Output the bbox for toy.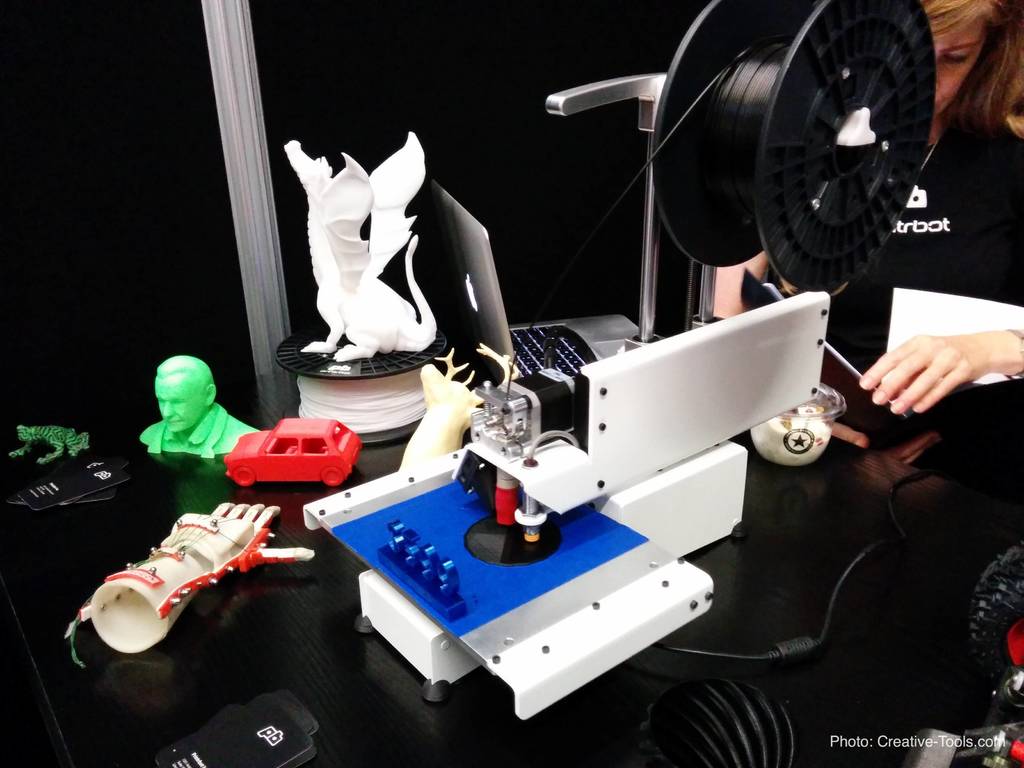
{"left": 394, "top": 348, "right": 521, "bottom": 472}.
